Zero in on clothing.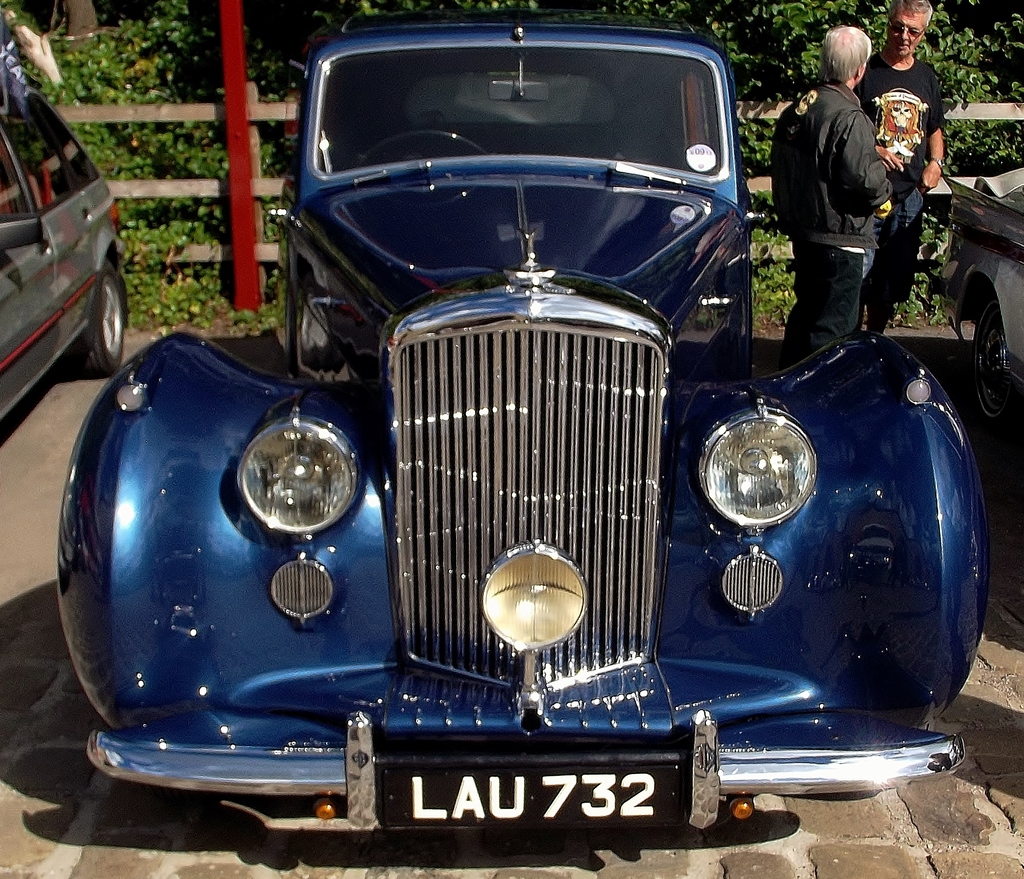
Zeroed in: pyautogui.locateOnScreen(853, 49, 945, 333).
